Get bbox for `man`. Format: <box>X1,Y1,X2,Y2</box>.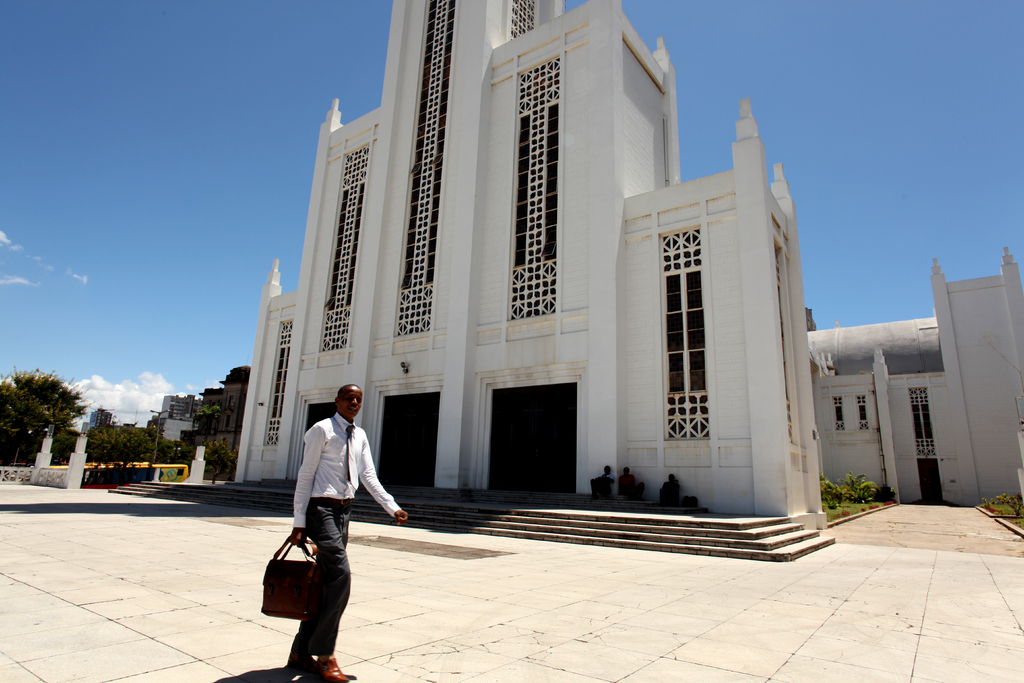
<box>284,384,403,682</box>.
